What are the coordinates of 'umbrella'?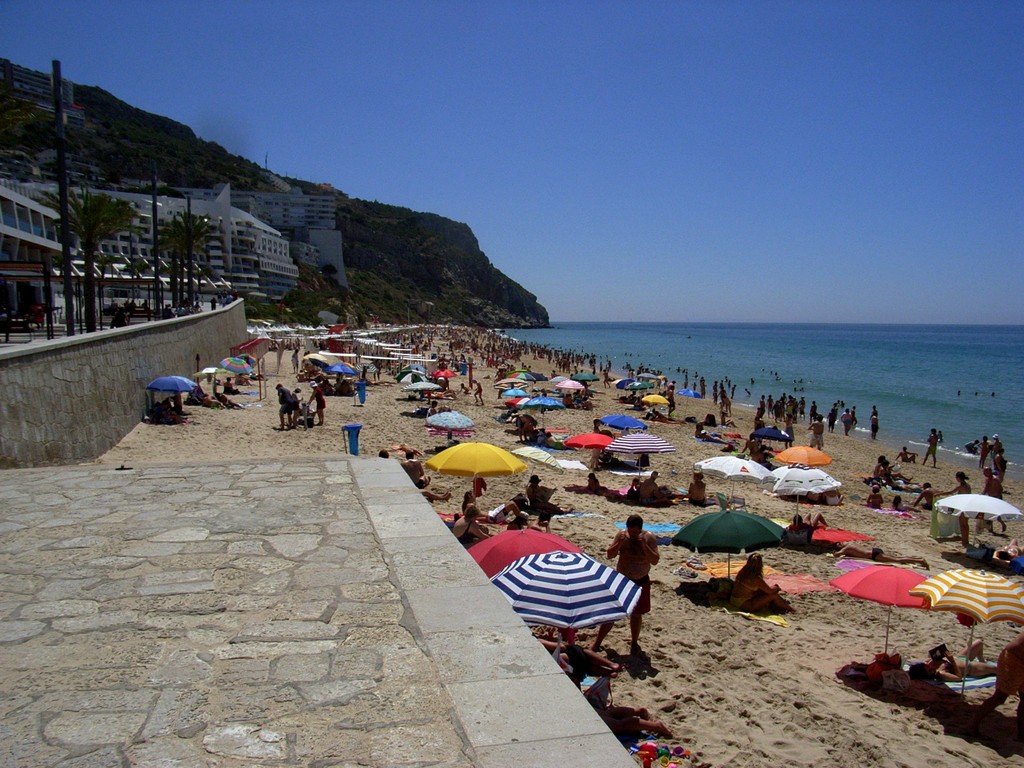
(x1=468, y1=526, x2=583, y2=579).
